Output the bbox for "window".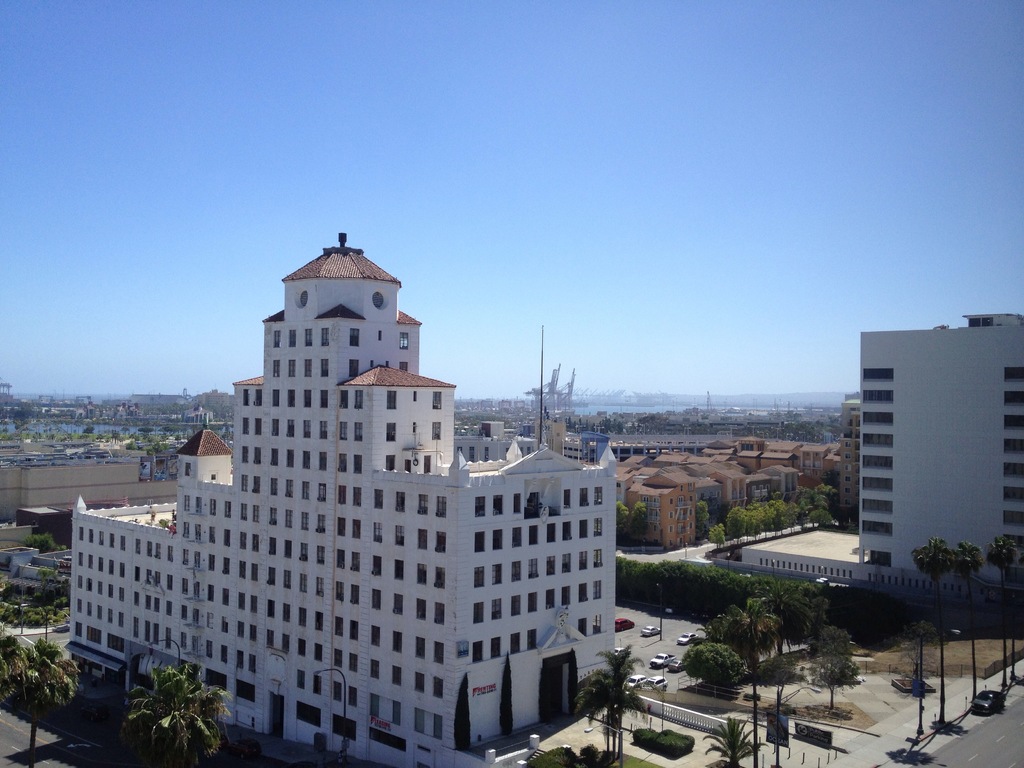
[435, 495, 446, 516].
